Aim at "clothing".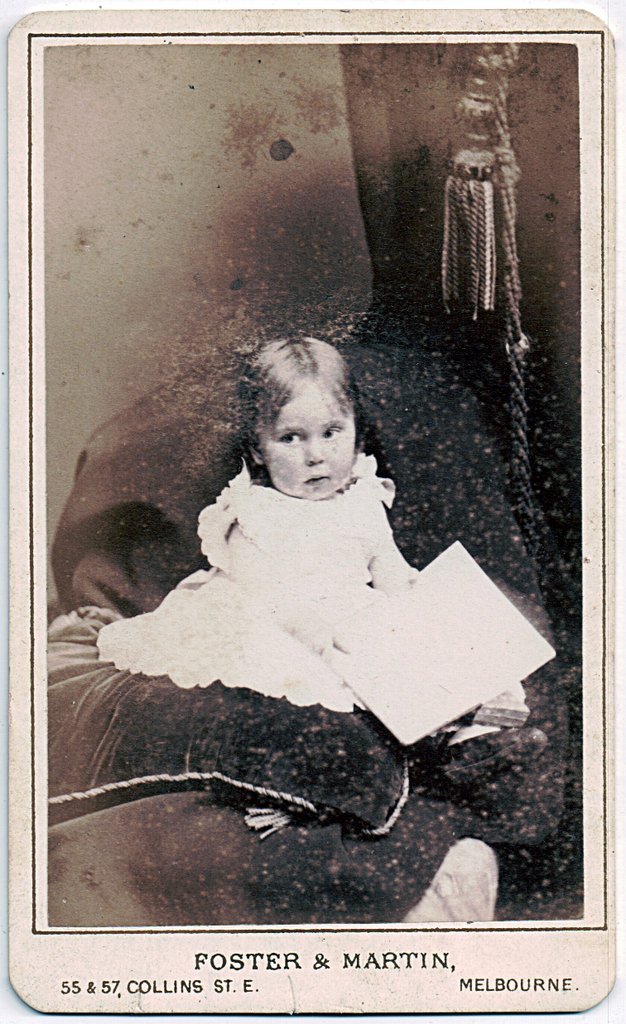
Aimed at detection(101, 452, 525, 728).
